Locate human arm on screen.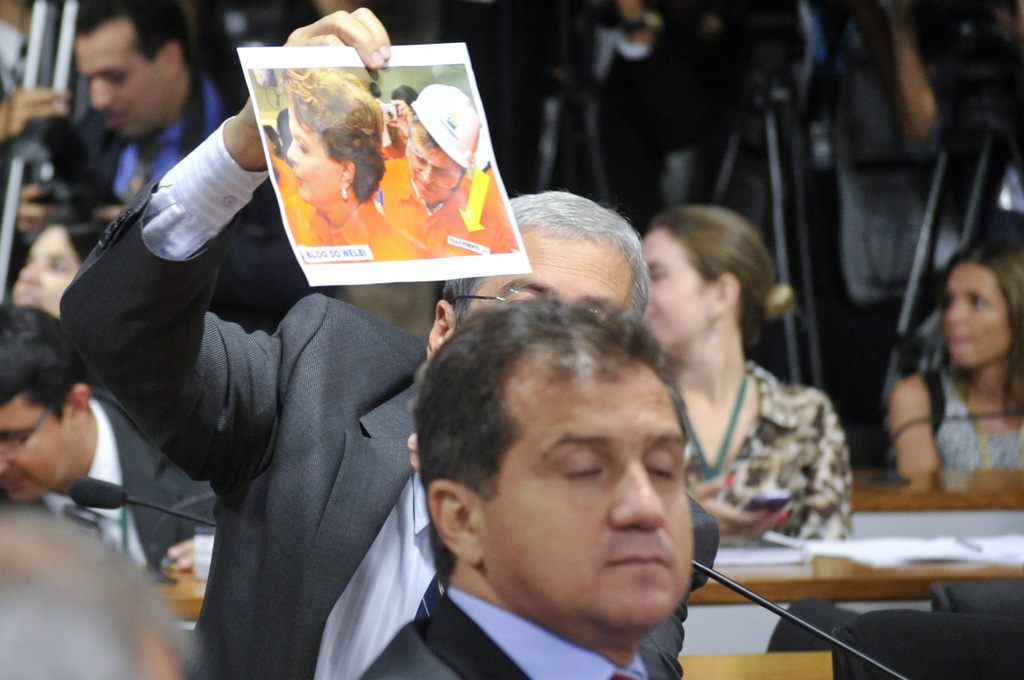
On screen at 904:348:966:483.
